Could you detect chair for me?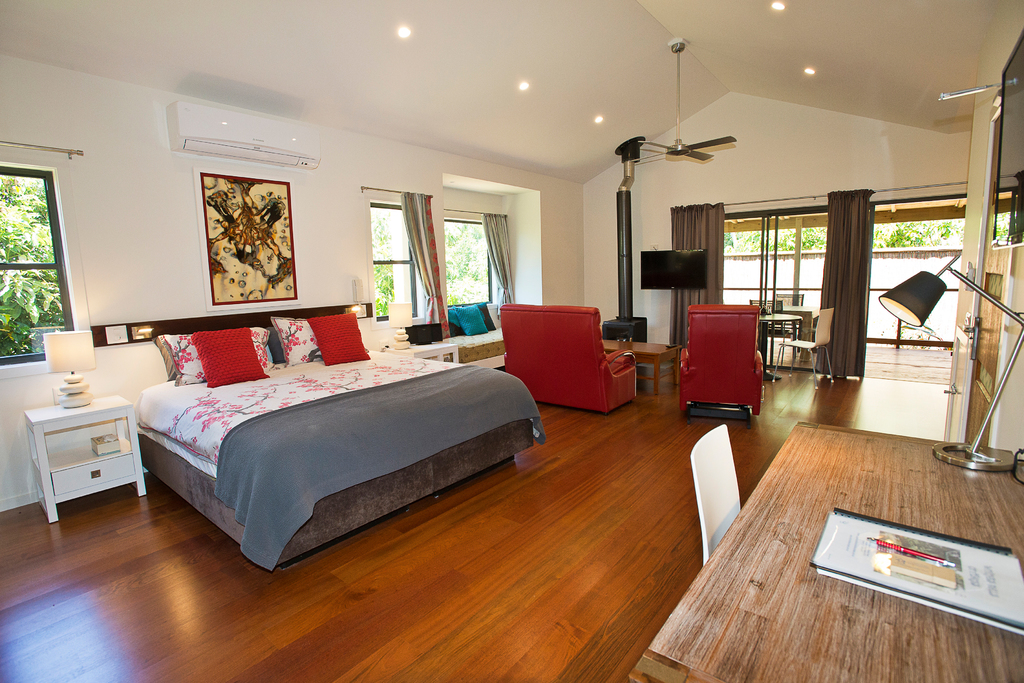
Detection result: x1=776, y1=286, x2=800, y2=349.
